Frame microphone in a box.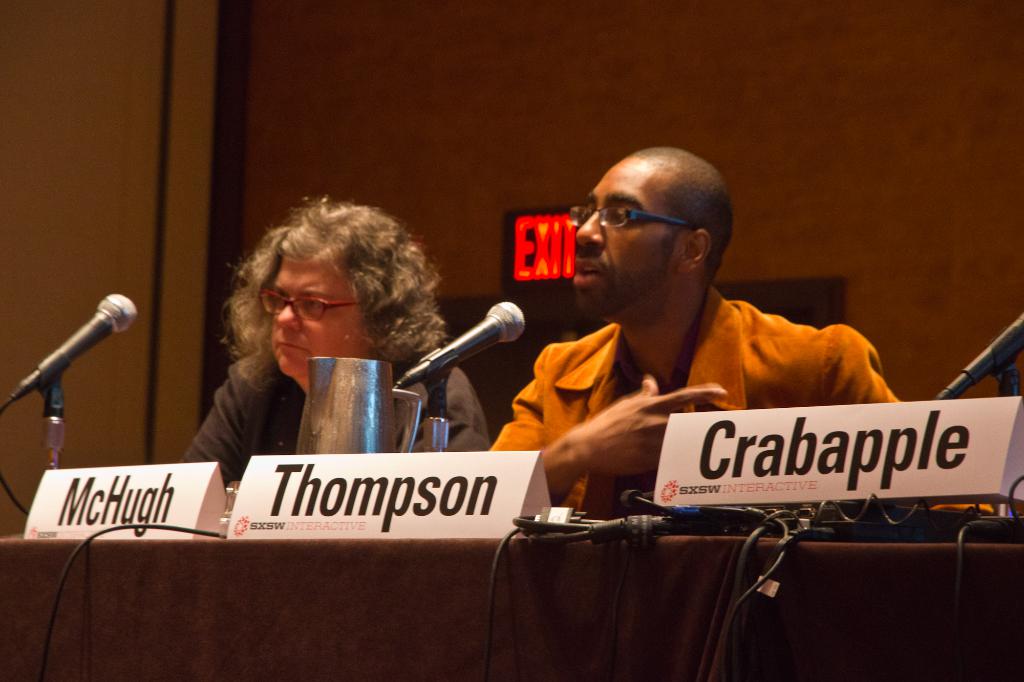
{"x1": 7, "y1": 290, "x2": 147, "y2": 412}.
